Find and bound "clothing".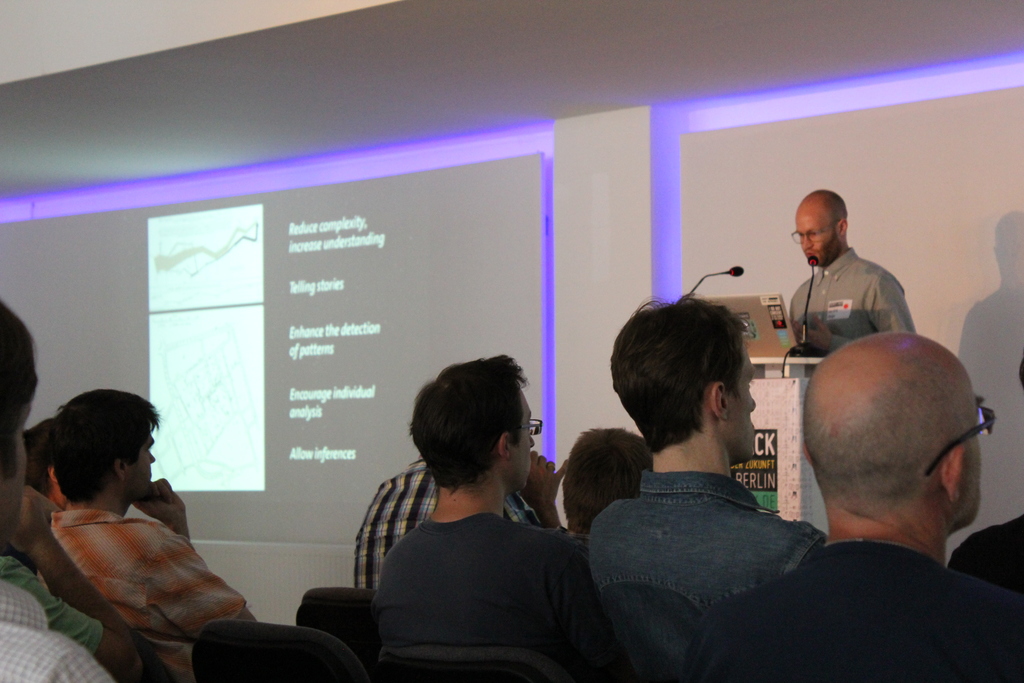
Bound: {"left": 0, "top": 620, "right": 111, "bottom": 682}.
